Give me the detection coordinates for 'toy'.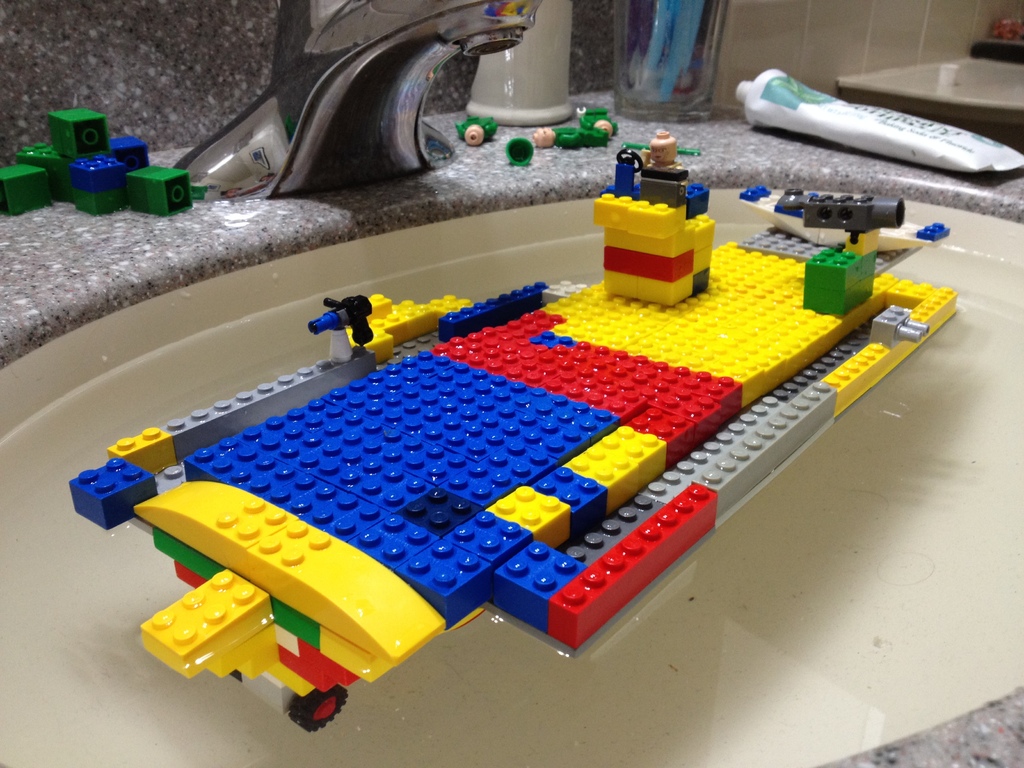
locate(42, 108, 120, 176).
